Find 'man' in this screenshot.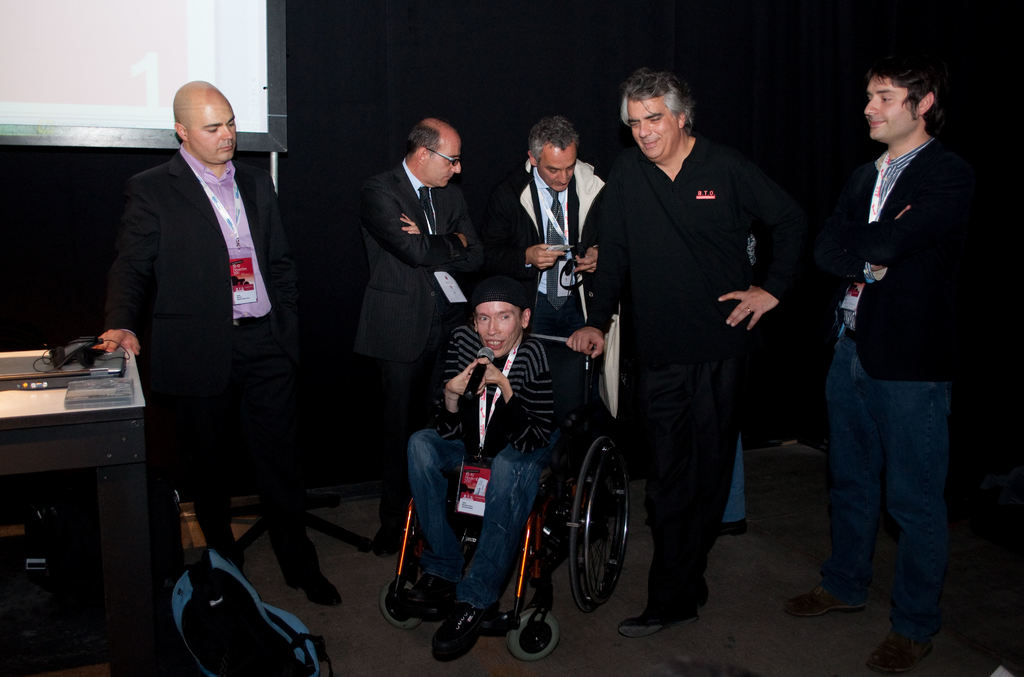
The bounding box for 'man' is x1=399 y1=280 x2=582 y2=664.
